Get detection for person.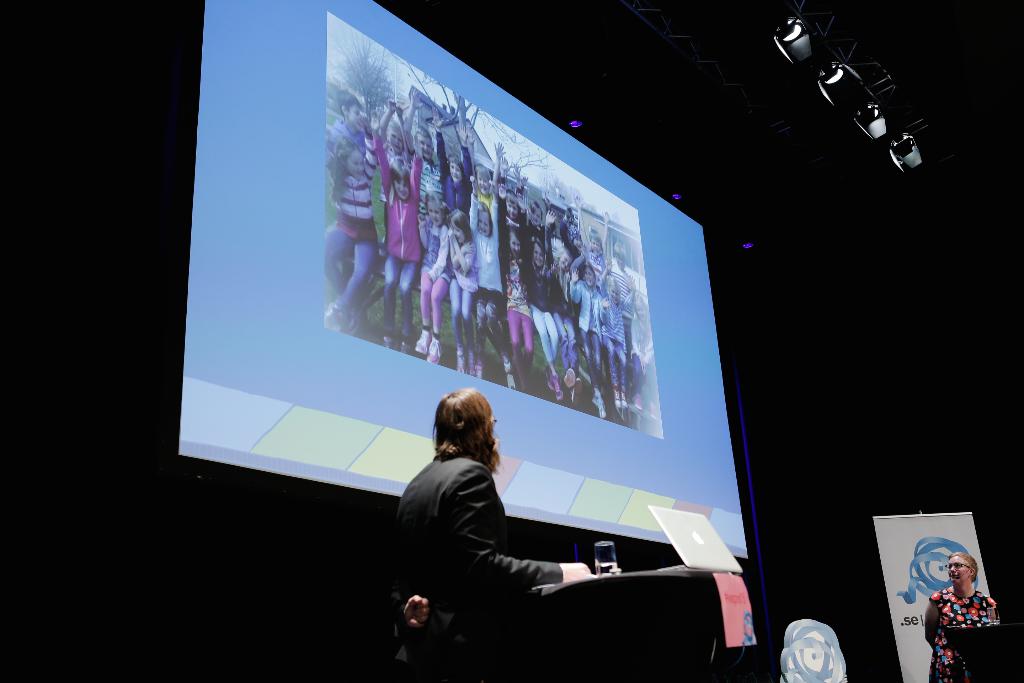
Detection: (left=925, top=553, right=1000, bottom=682).
